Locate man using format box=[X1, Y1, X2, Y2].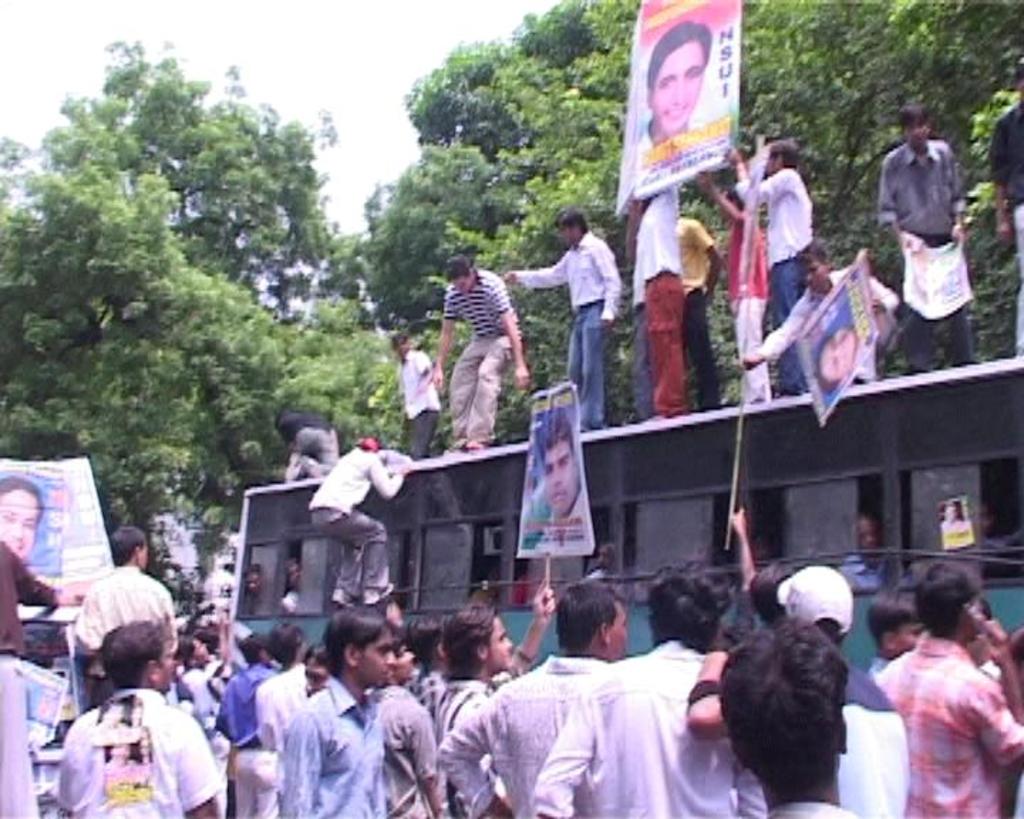
box=[626, 24, 713, 186].
